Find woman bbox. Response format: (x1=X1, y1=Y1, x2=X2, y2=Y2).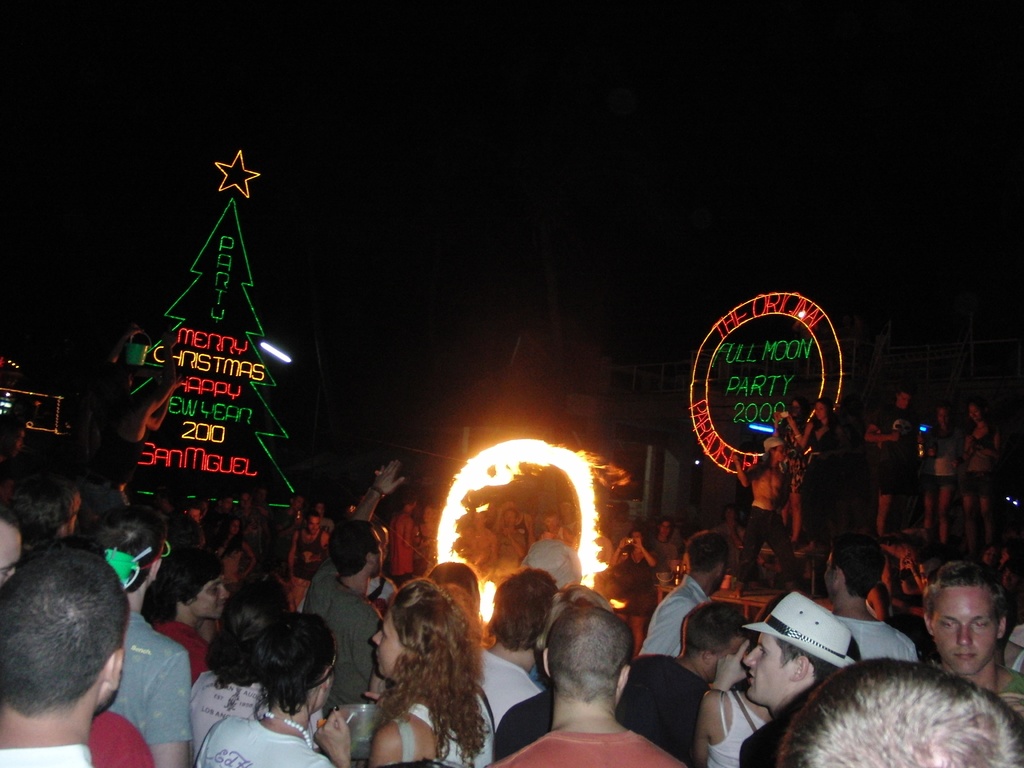
(x1=192, y1=611, x2=332, y2=767).
